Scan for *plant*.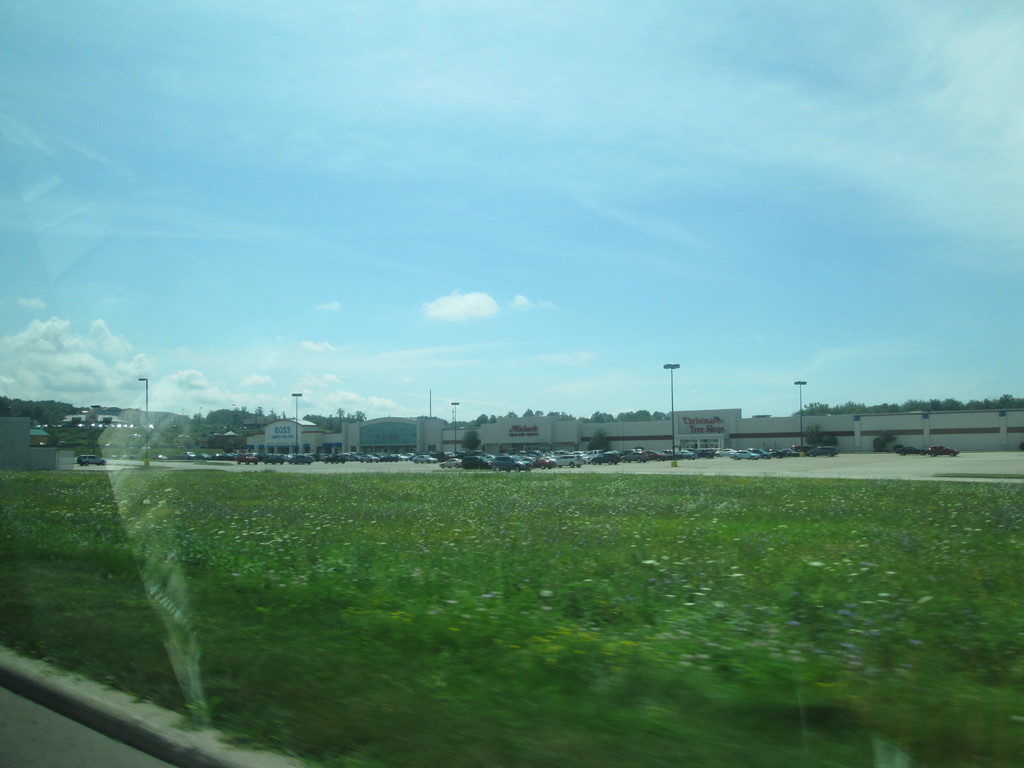
Scan result: (876,428,902,450).
